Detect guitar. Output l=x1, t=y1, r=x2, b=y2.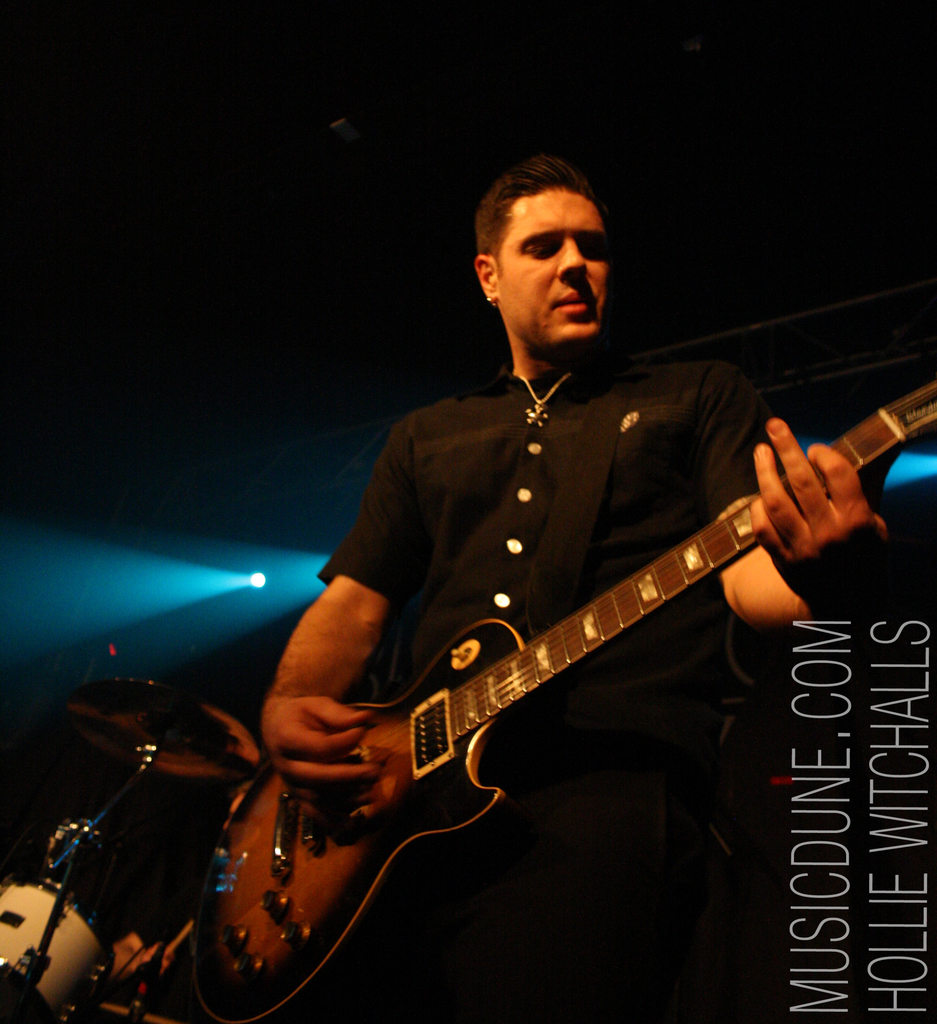
l=123, t=376, r=936, b=1013.
